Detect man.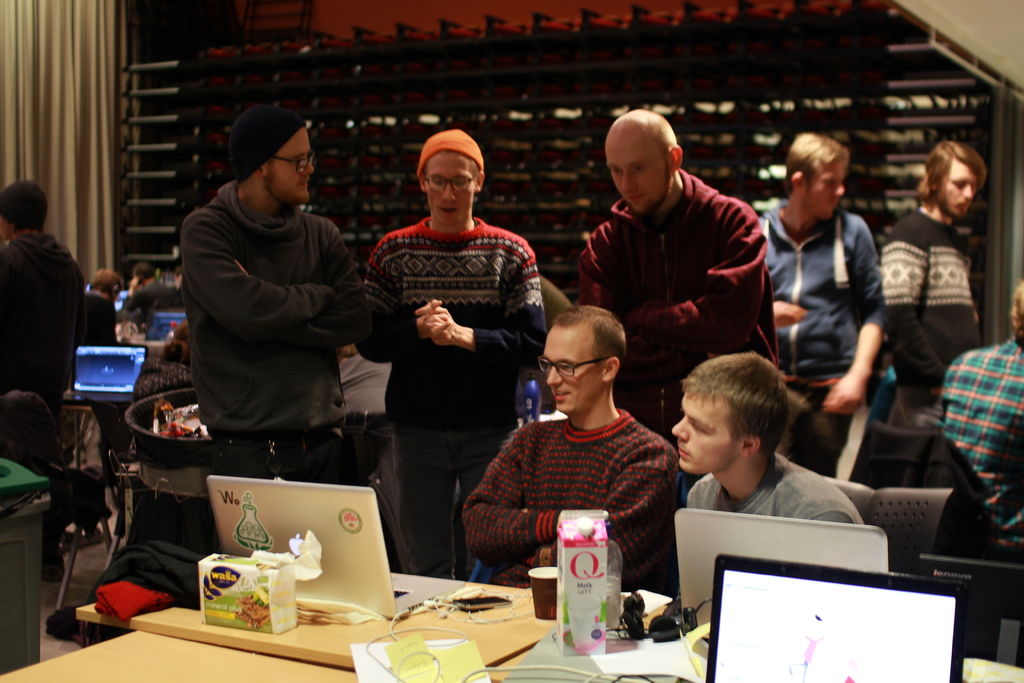
Detected at (left=461, top=308, right=678, bottom=588).
